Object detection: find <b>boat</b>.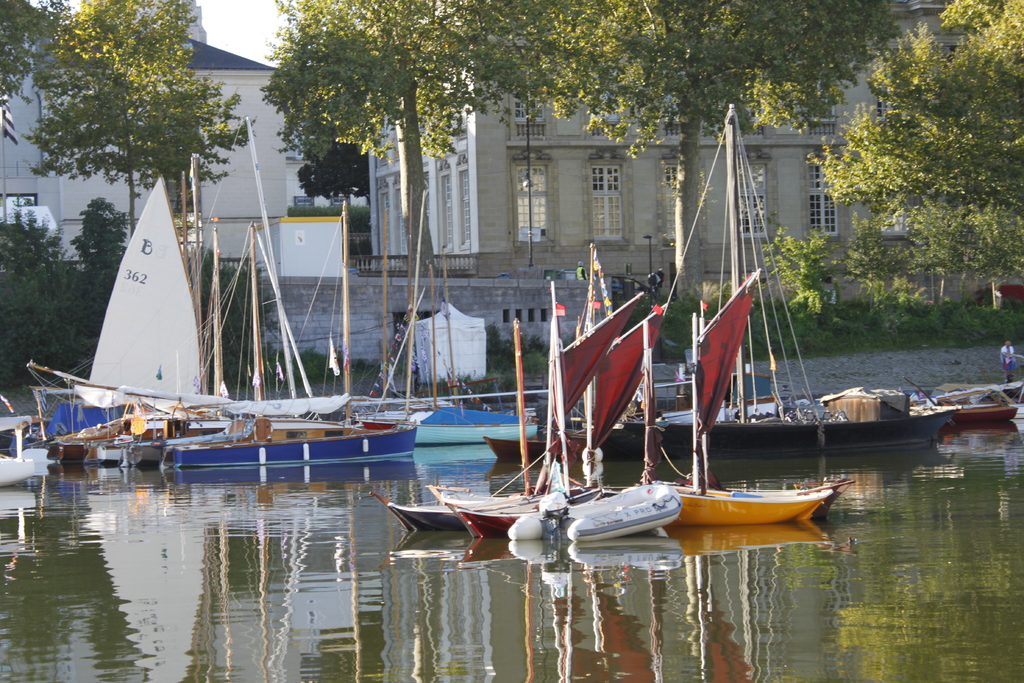
902, 377, 1023, 416.
